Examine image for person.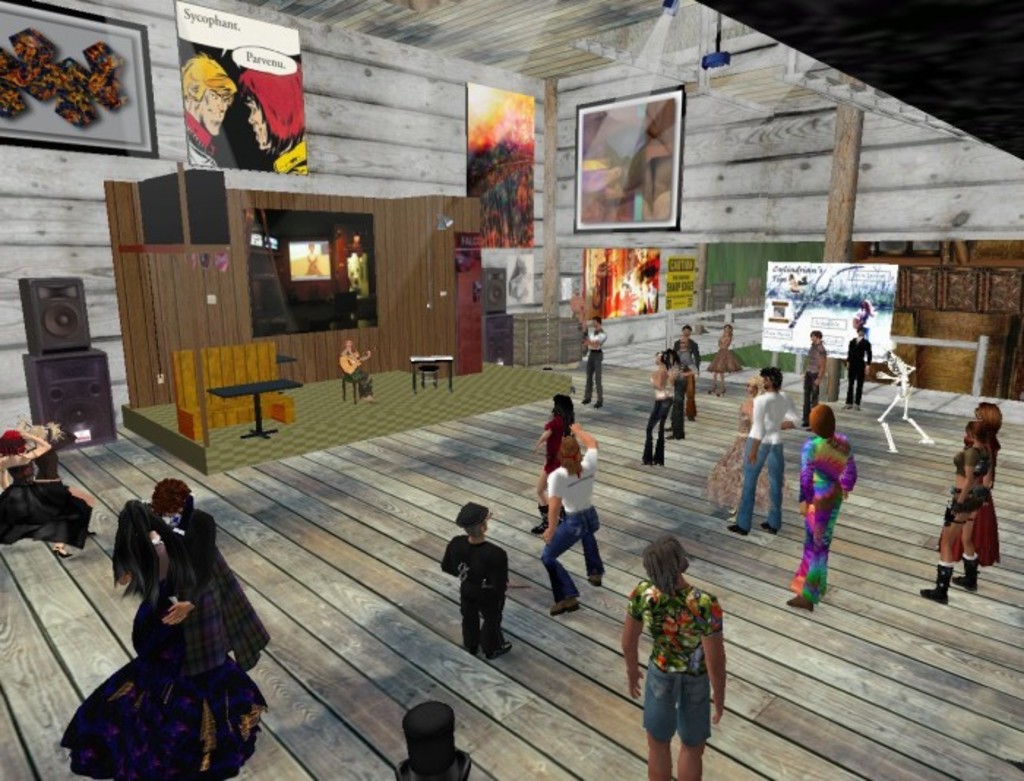
Examination result: crop(800, 331, 831, 429).
